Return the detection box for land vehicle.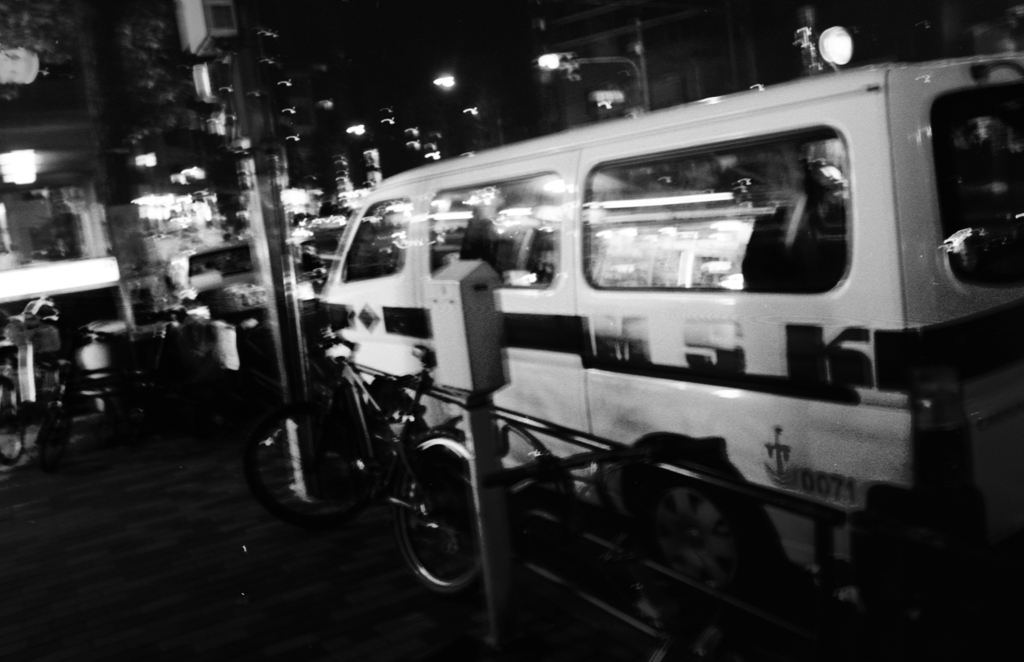
<box>311,331,515,592</box>.
